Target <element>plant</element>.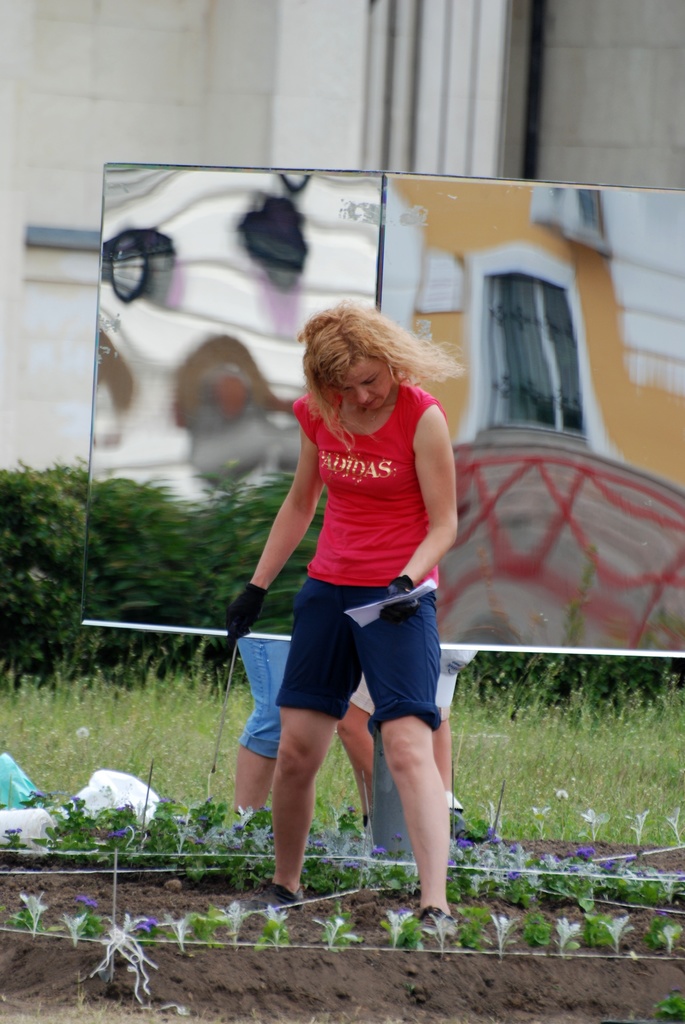
Target region: locate(384, 910, 429, 948).
